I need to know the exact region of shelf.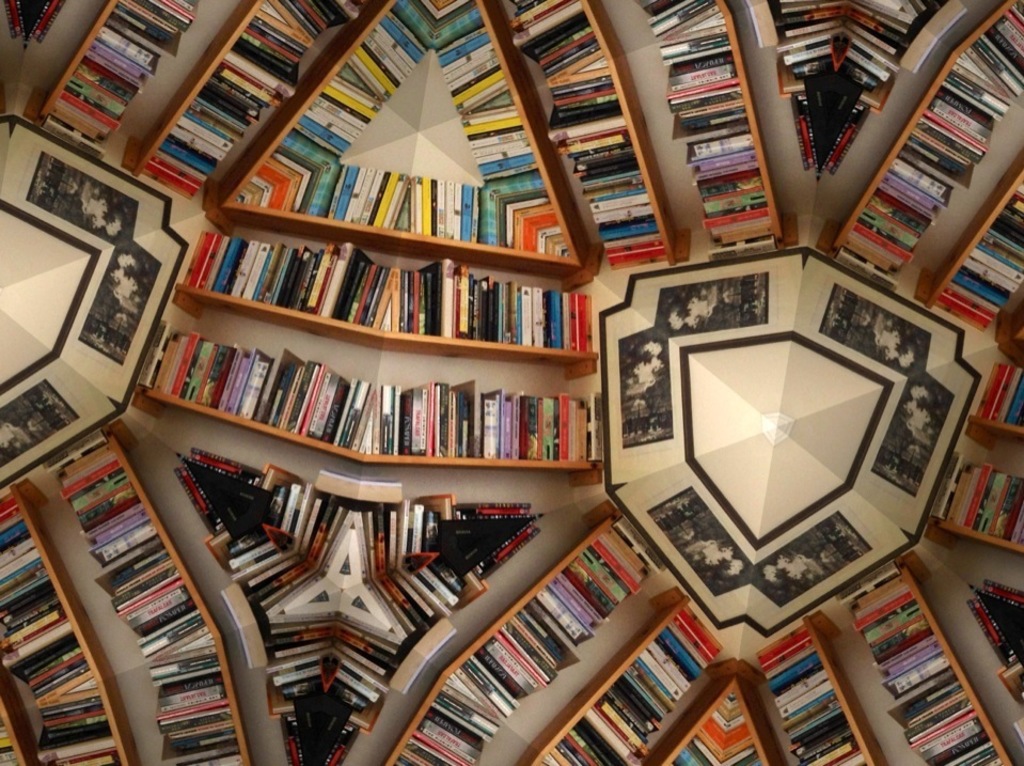
Region: region(928, 447, 1023, 561).
